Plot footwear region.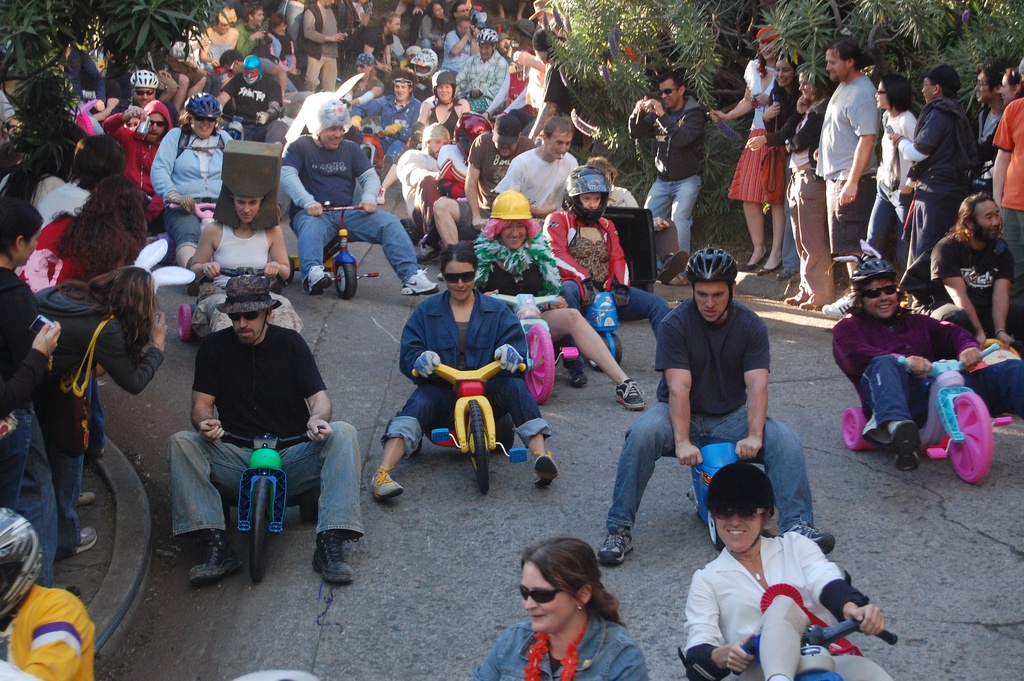
Plotted at (611,380,646,410).
